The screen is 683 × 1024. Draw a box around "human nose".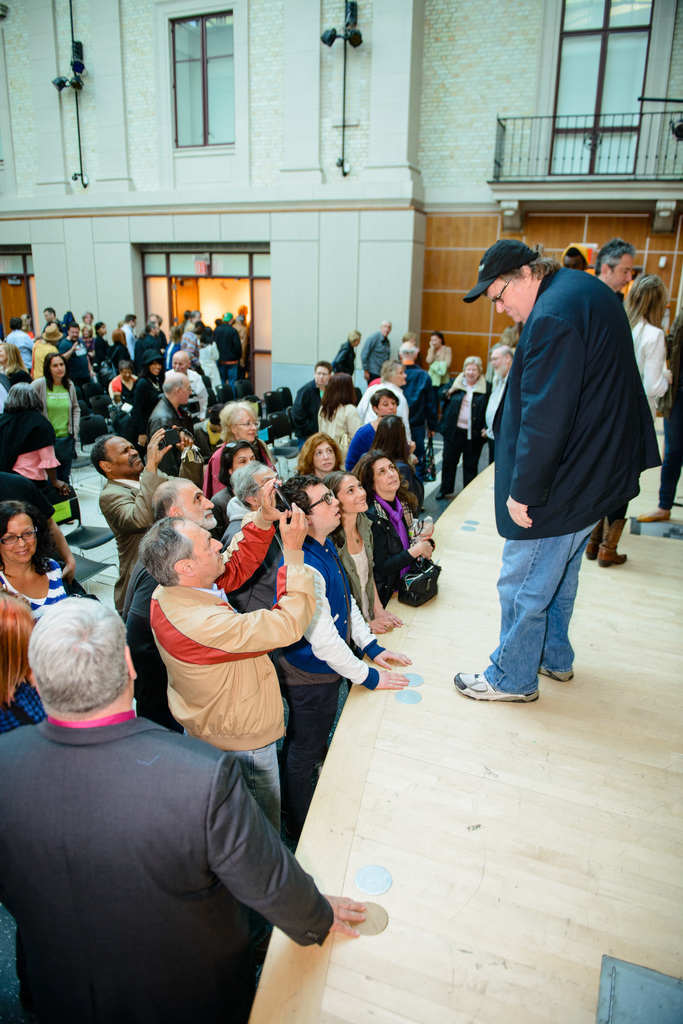
bbox=[624, 273, 633, 280].
